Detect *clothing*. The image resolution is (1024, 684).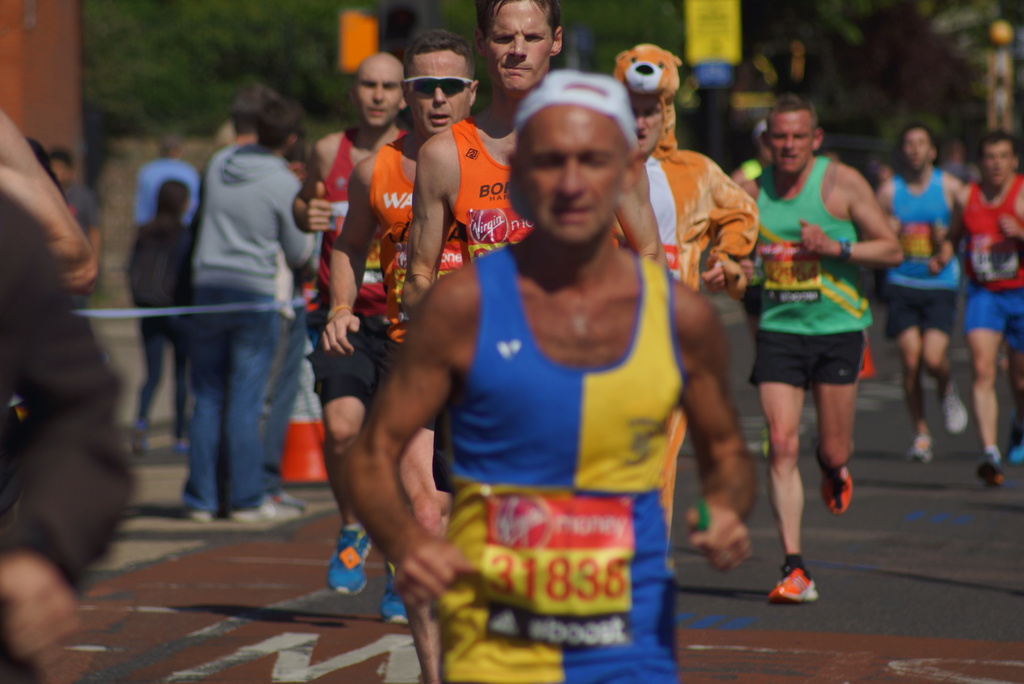
(373, 132, 476, 393).
